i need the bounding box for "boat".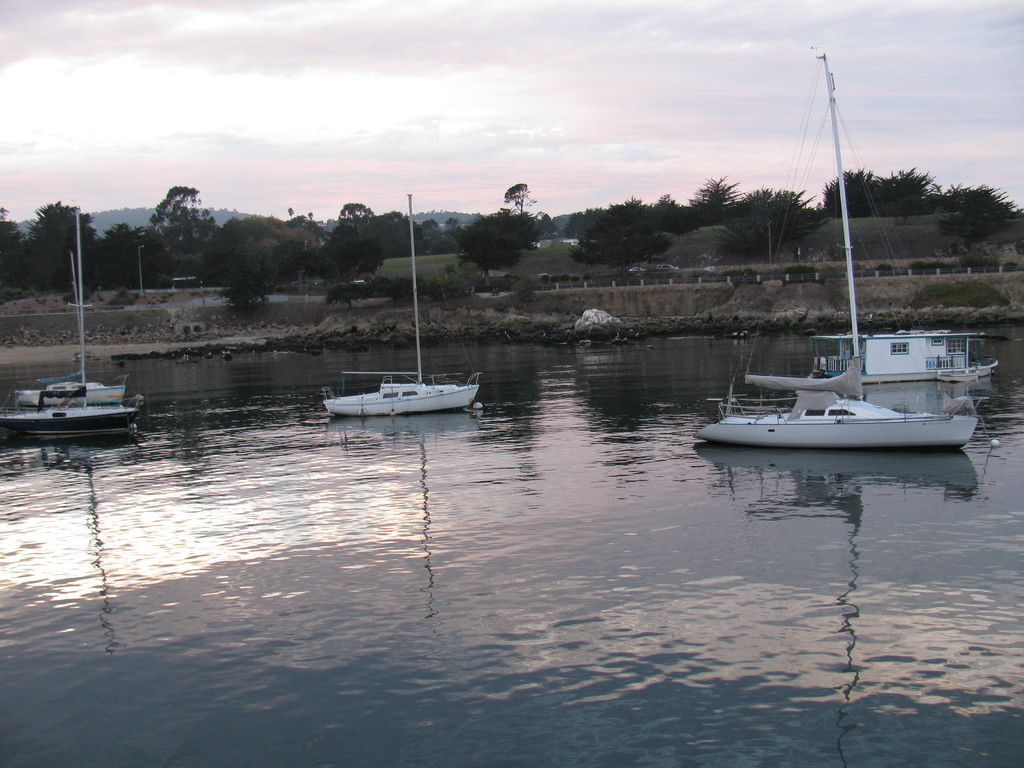
Here it is: bbox=[0, 204, 149, 435].
